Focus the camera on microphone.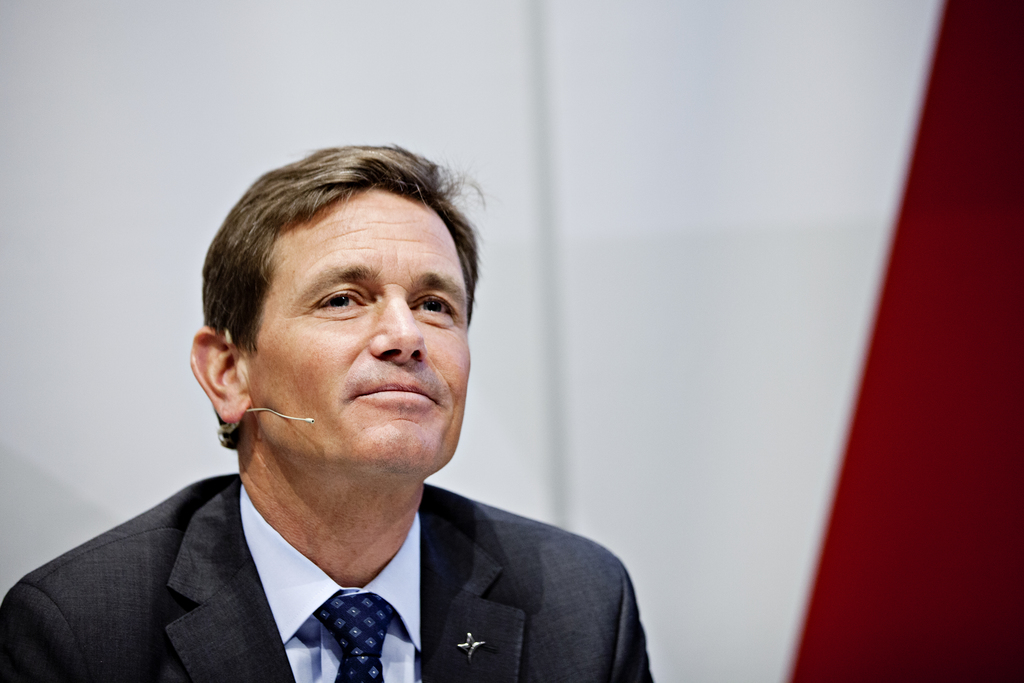
Focus region: 298:409:321:425.
